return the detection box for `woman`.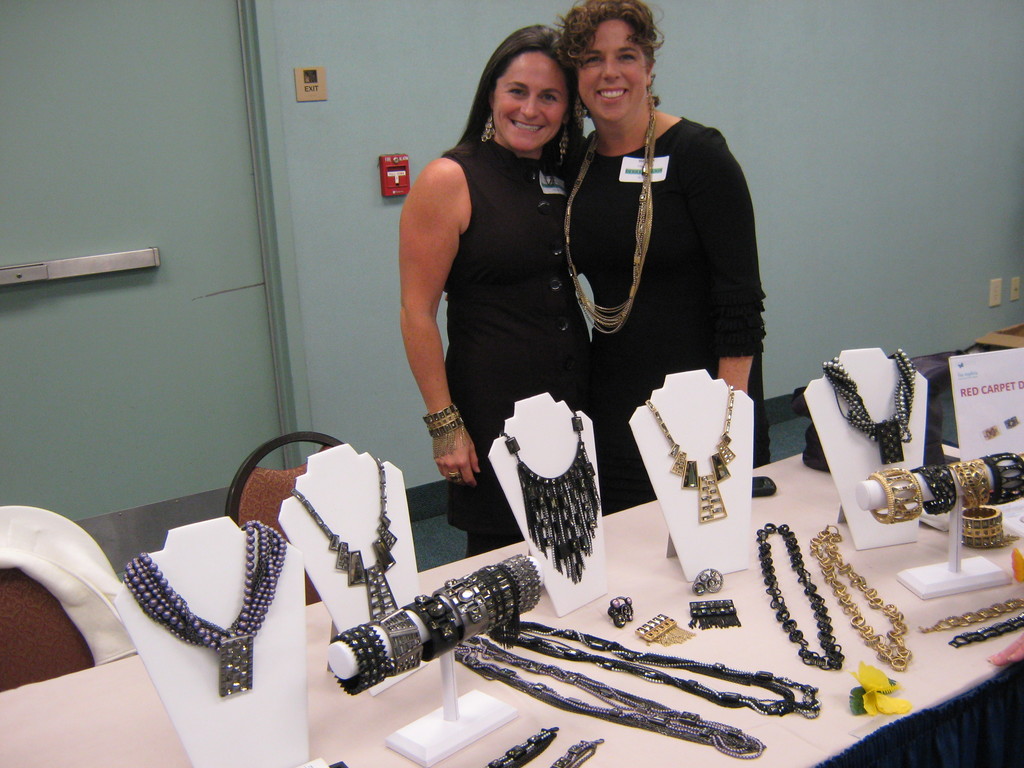
<box>403,15,622,574</box>.
